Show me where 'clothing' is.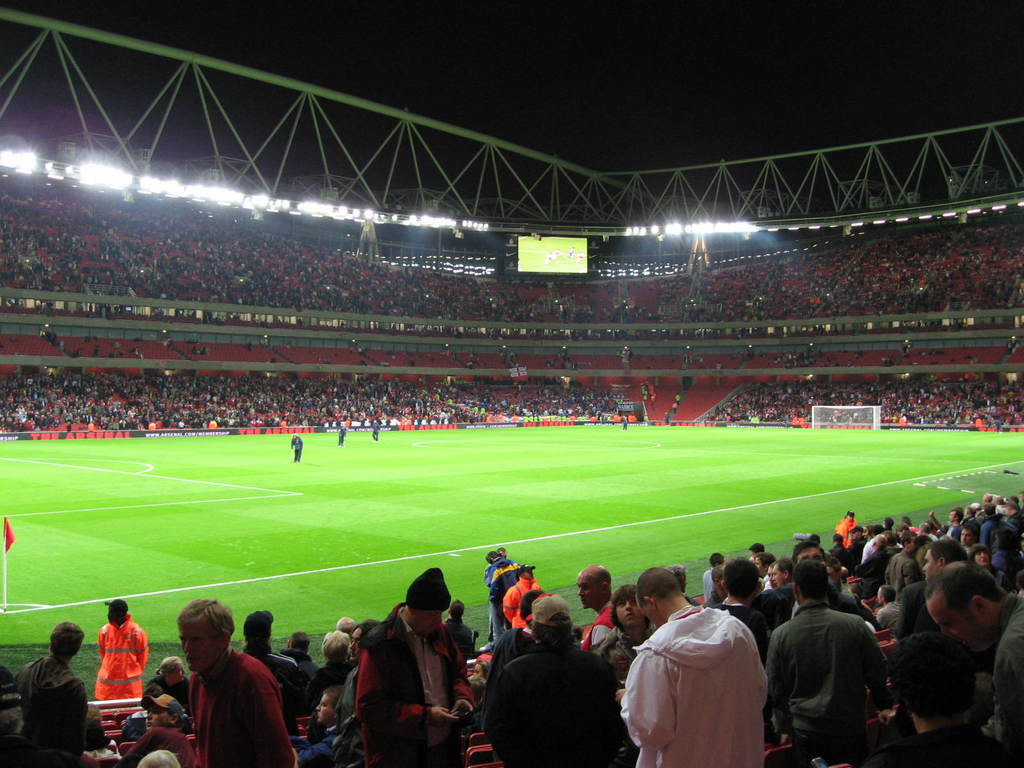
'clothing' is at <box>488,625,623,766</box>.
